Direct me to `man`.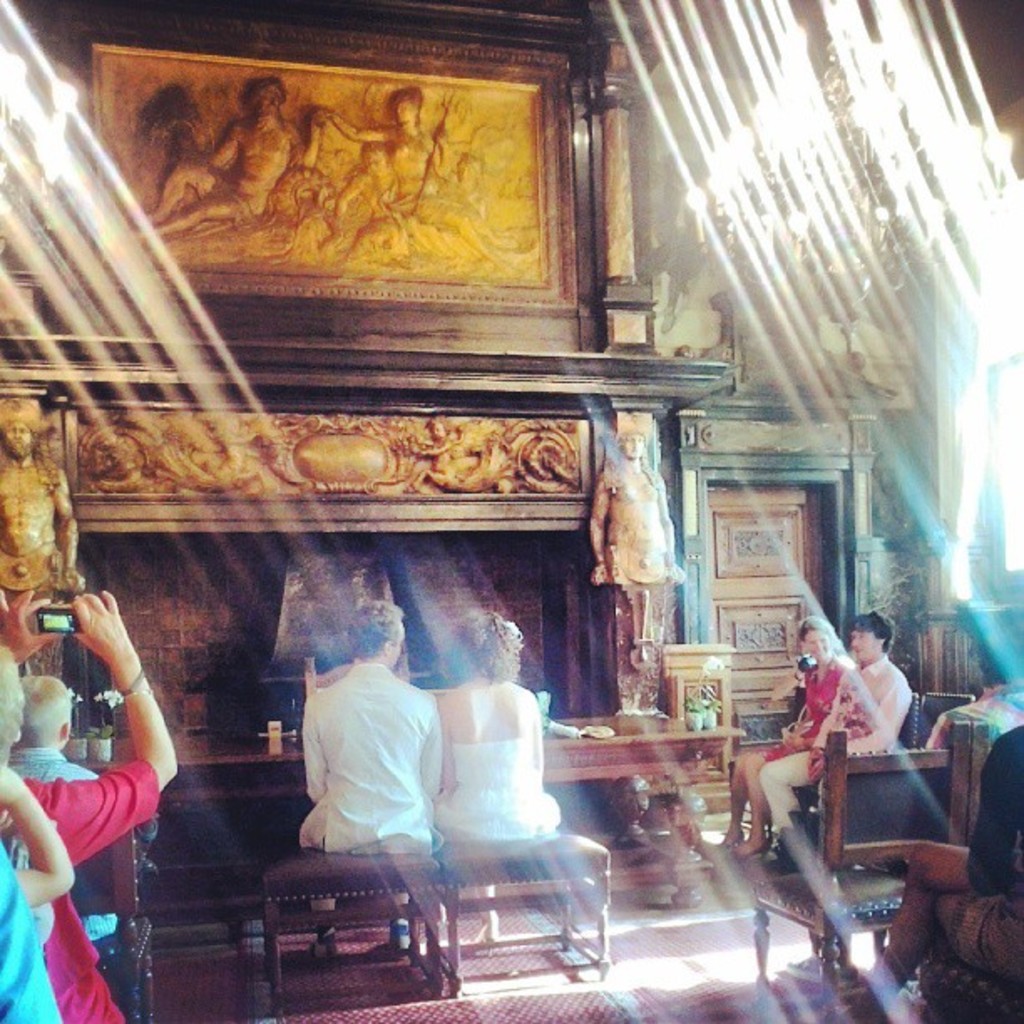
Direction: bbox=(286, 594, 445, 965).
